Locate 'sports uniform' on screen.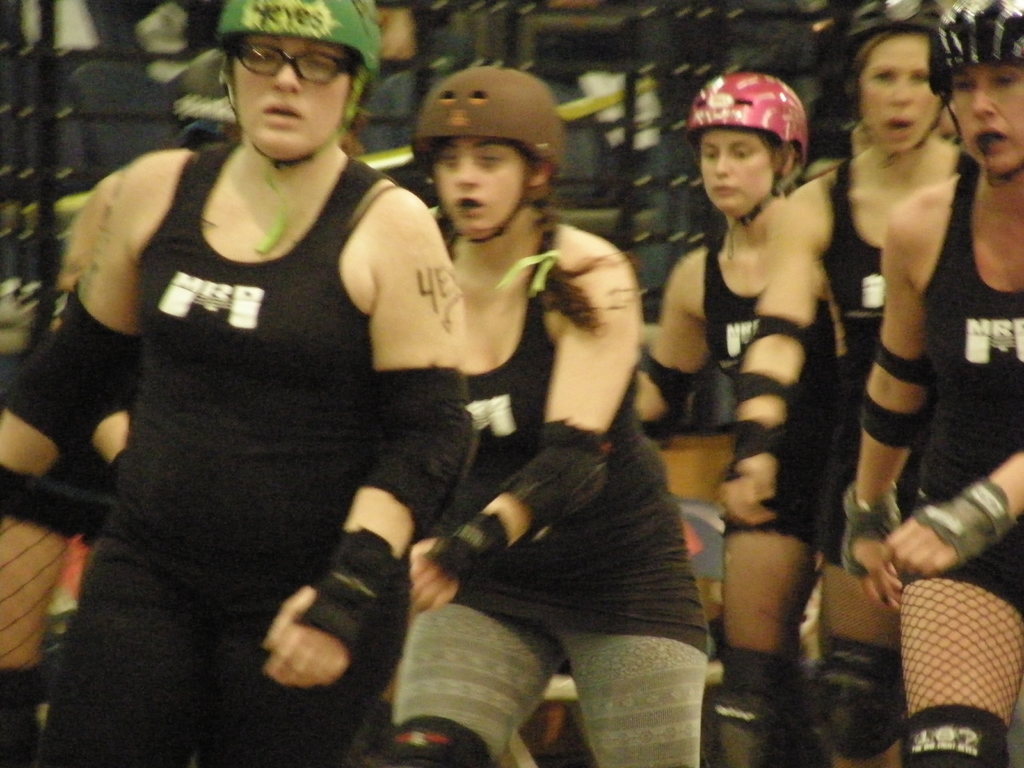
On screen at bbox=[726, 0, 979, 767].
